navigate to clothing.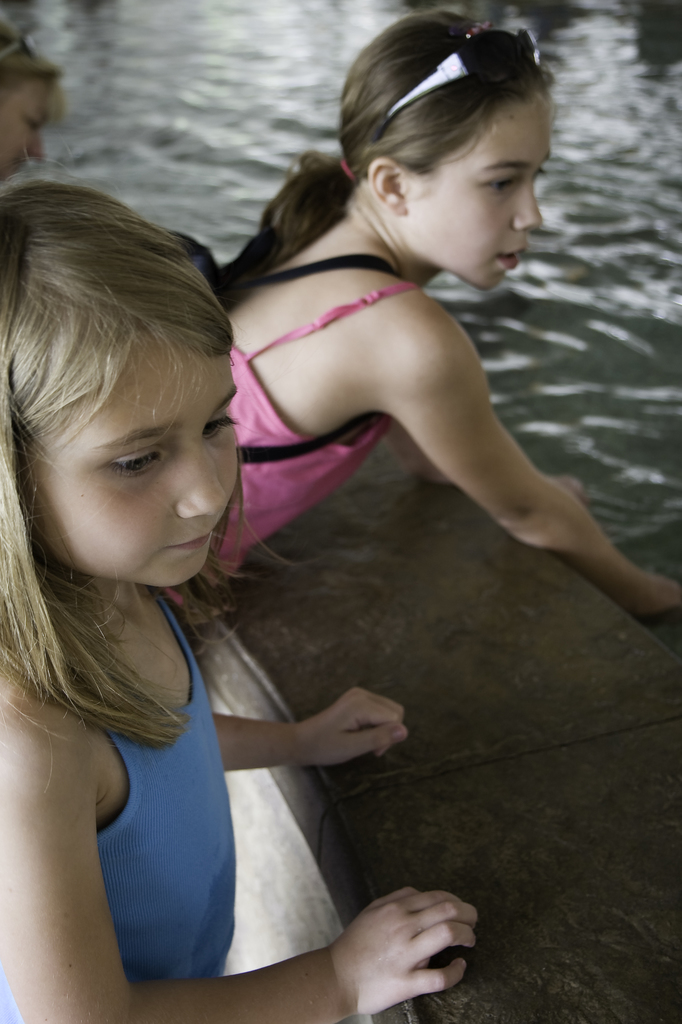
Navigation target: box=[0, 581, 241, 1023].
